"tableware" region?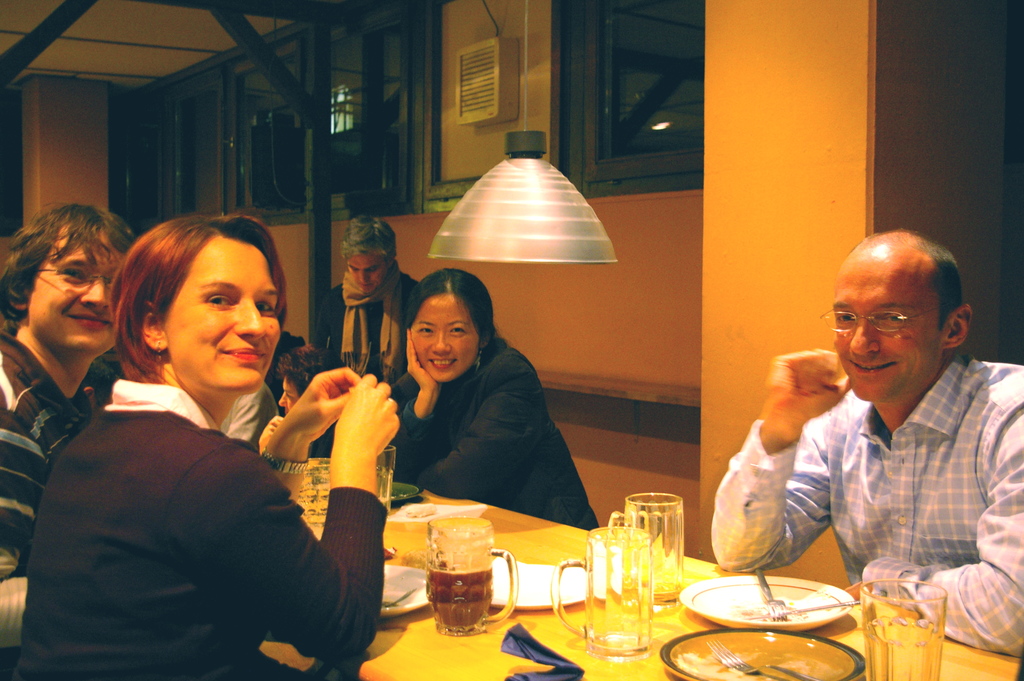
607,495,682,604
